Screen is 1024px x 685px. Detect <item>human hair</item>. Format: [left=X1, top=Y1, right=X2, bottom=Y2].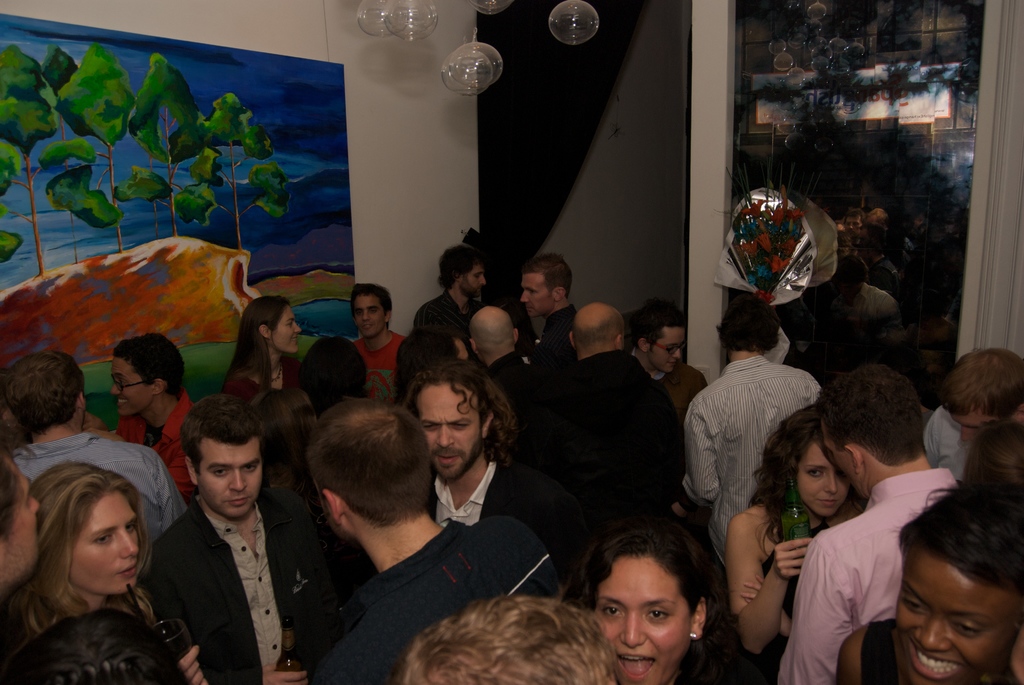
[left=517, top=250, right=570, bottom=301].
